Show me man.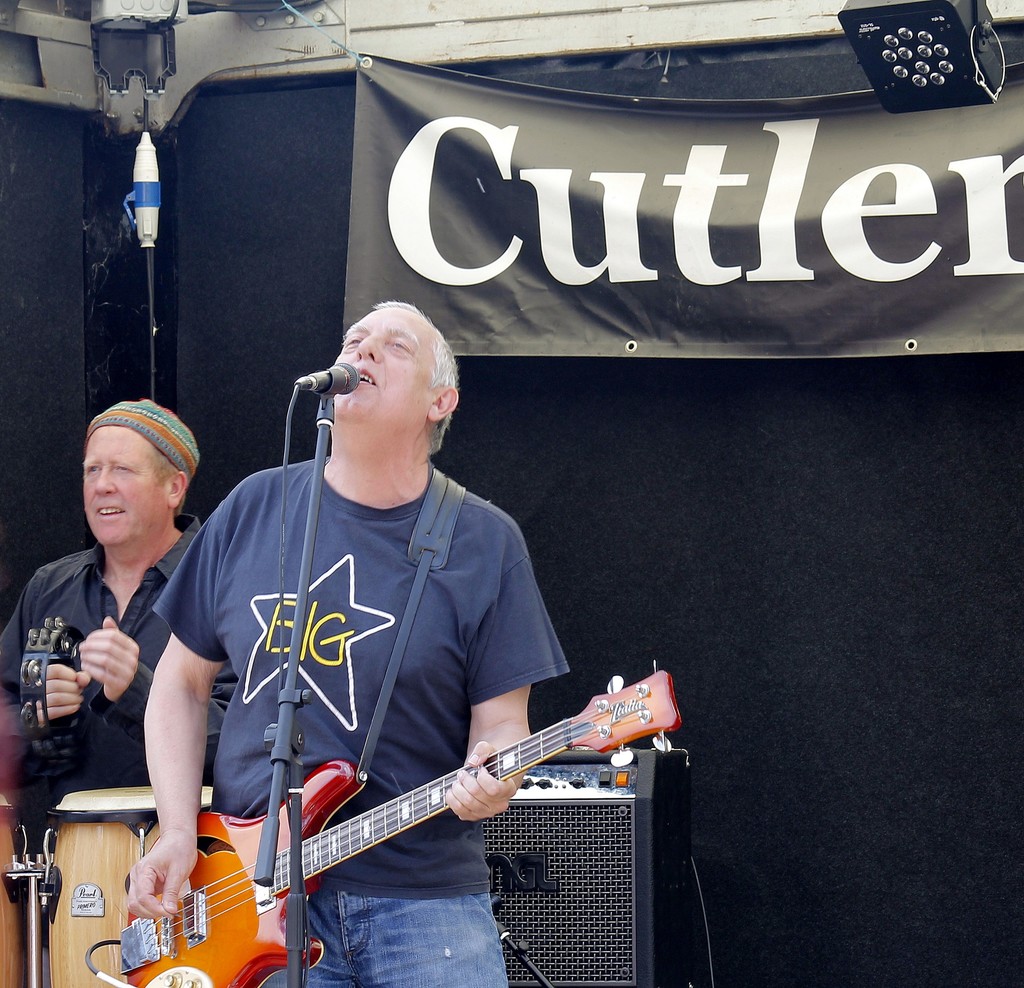
man is here: 115 297 565 985.
